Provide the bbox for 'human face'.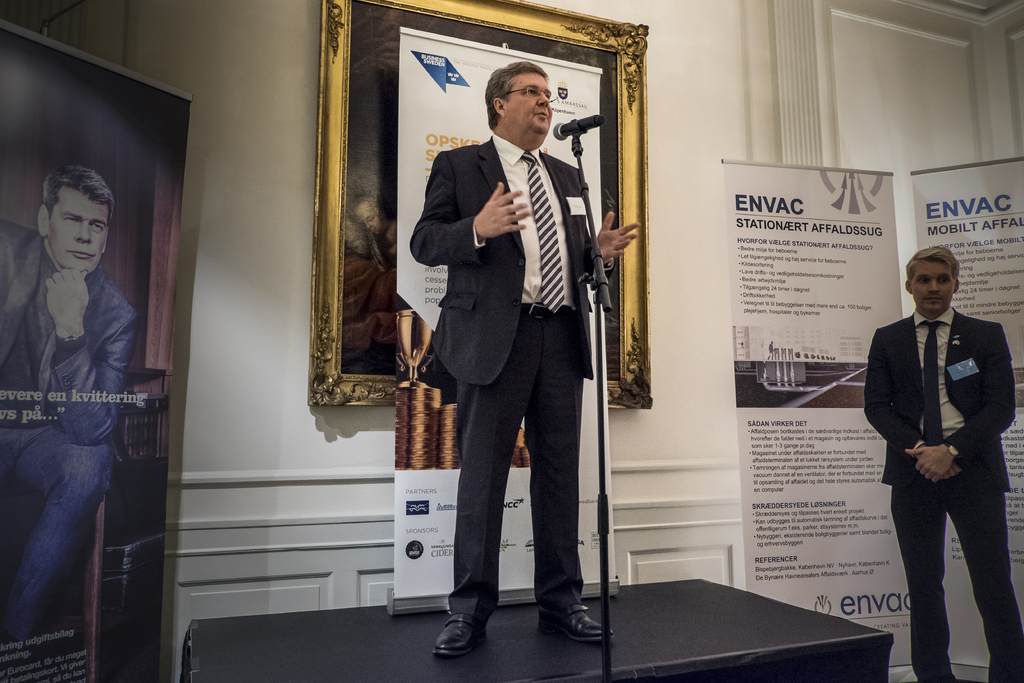
[47, 181, 108, 273].
